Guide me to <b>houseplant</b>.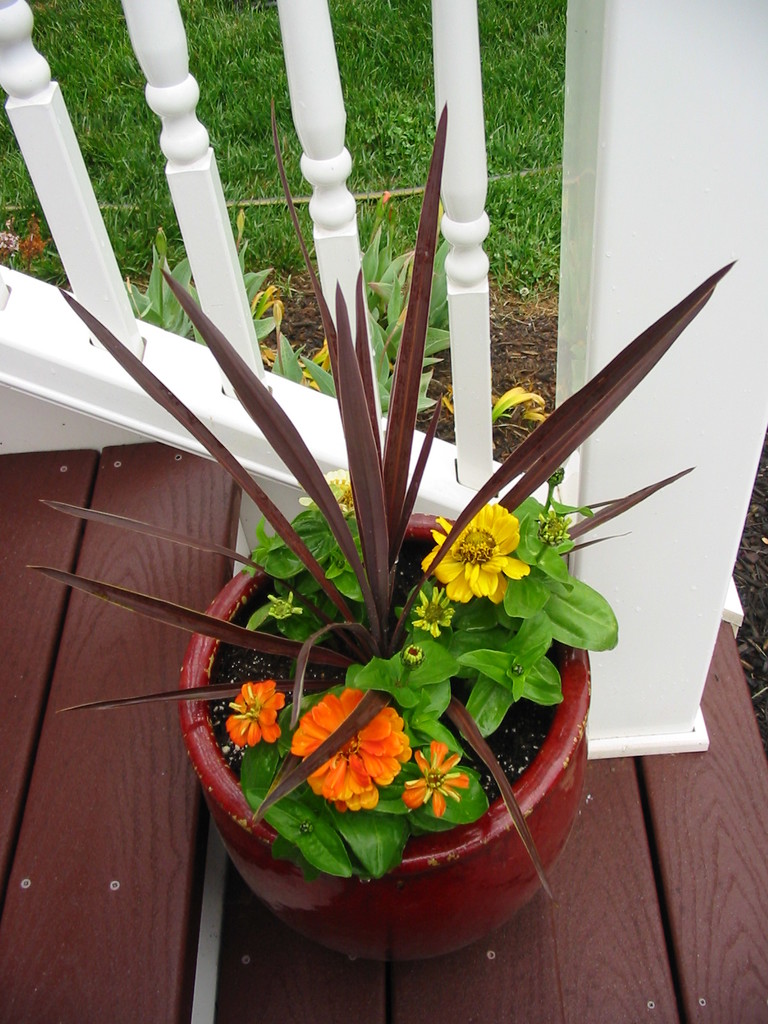
Guidance: l=191, t=319, r=557, b=961.
